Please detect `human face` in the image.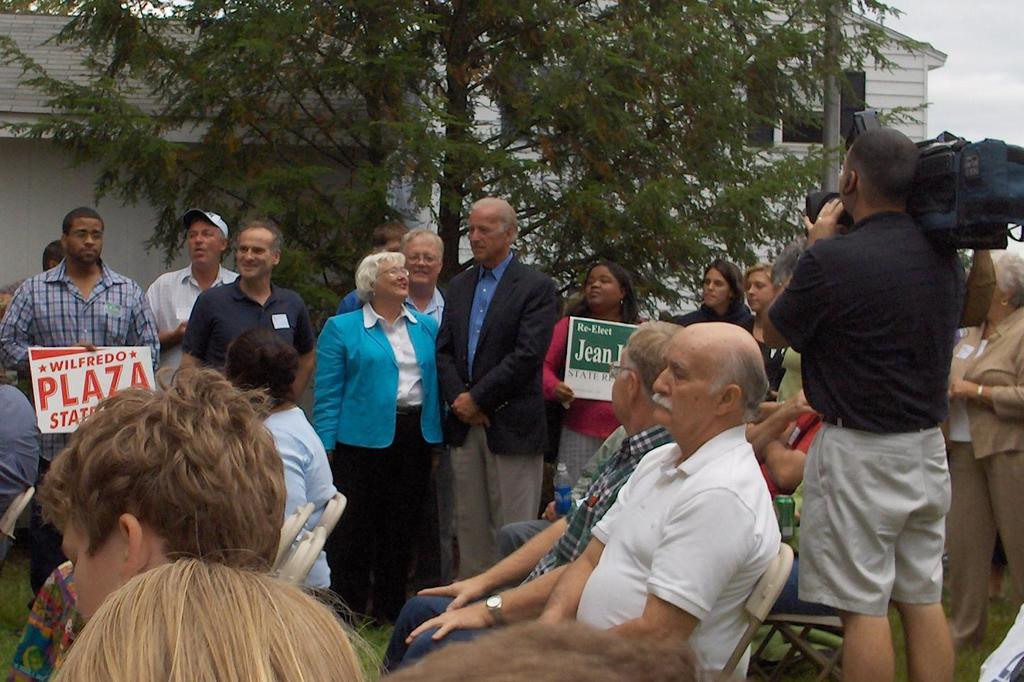
crop(590, 270, 621, 303).
